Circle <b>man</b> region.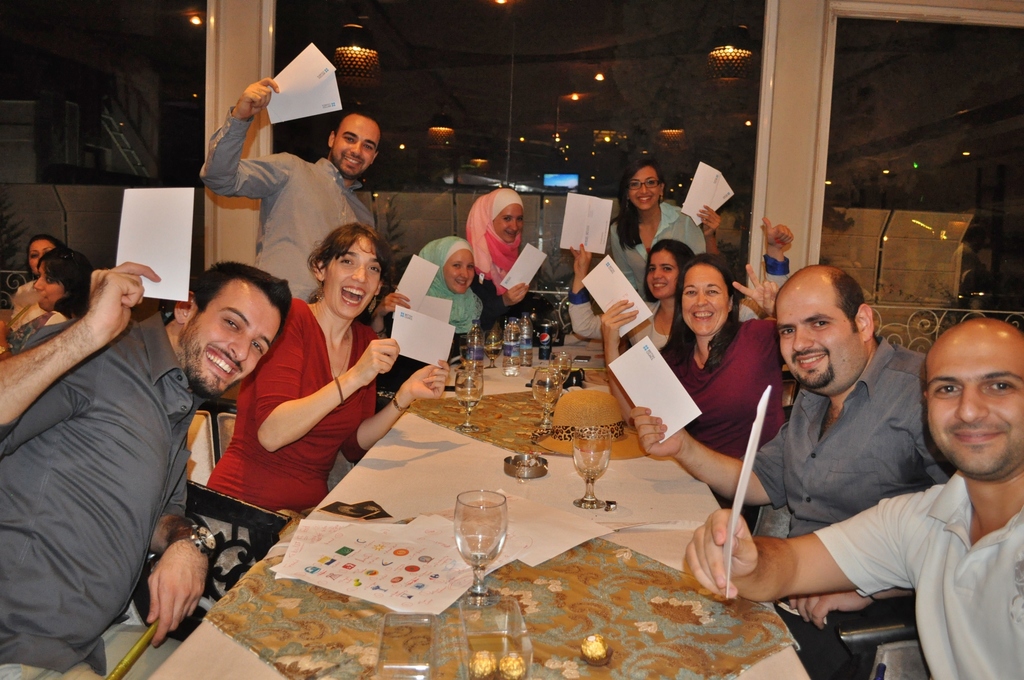
Region: [618,259,957,679].
